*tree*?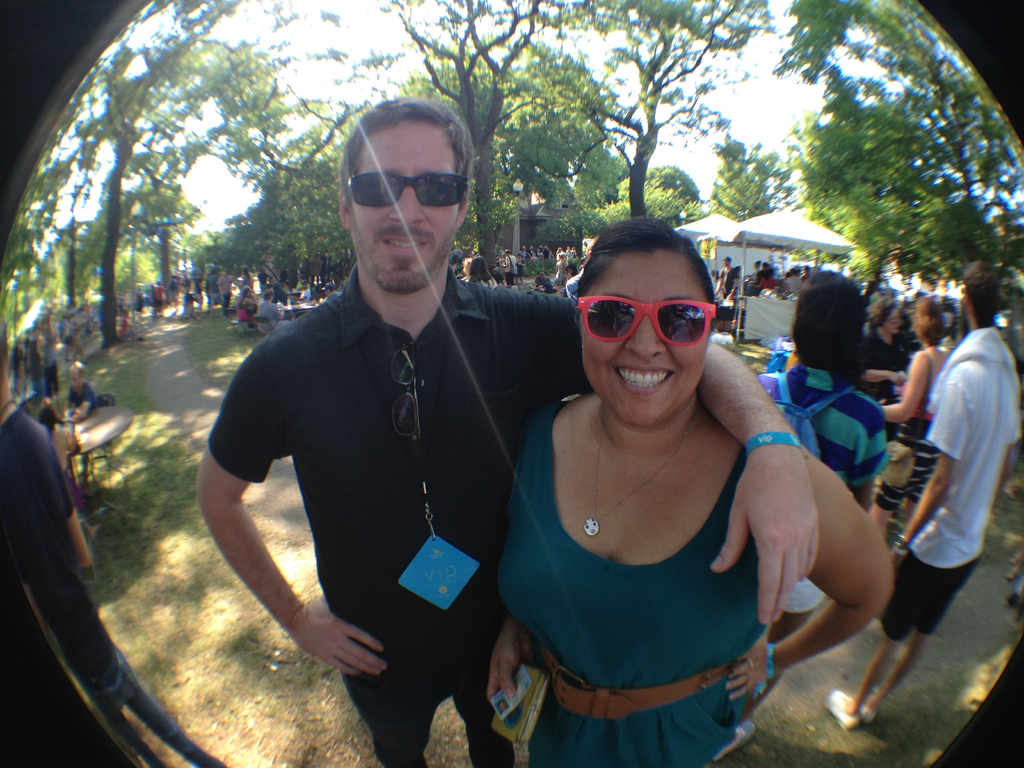
2:0:334:340
